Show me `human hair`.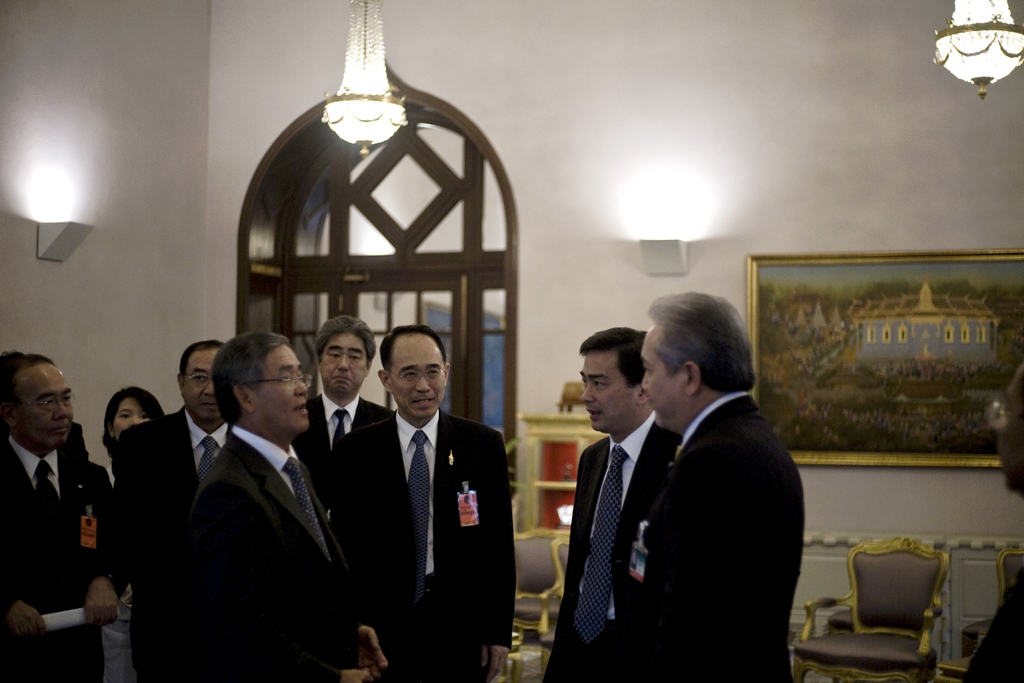
`human hair` is here: x1=181, y1=338, x2=227, y2=375.
